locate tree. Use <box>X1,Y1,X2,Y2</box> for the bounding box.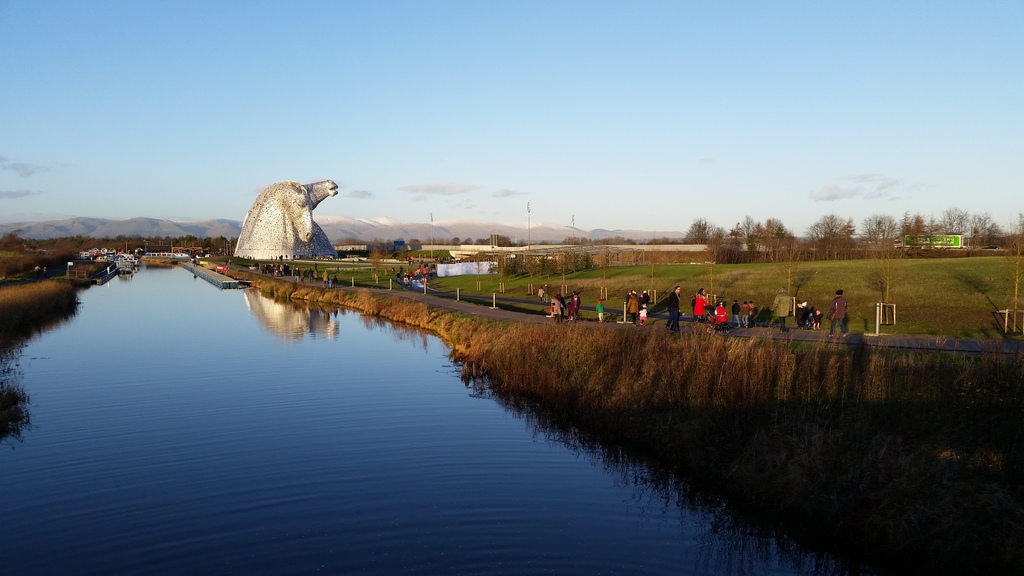
<box>968,203,1002,249</box>.
